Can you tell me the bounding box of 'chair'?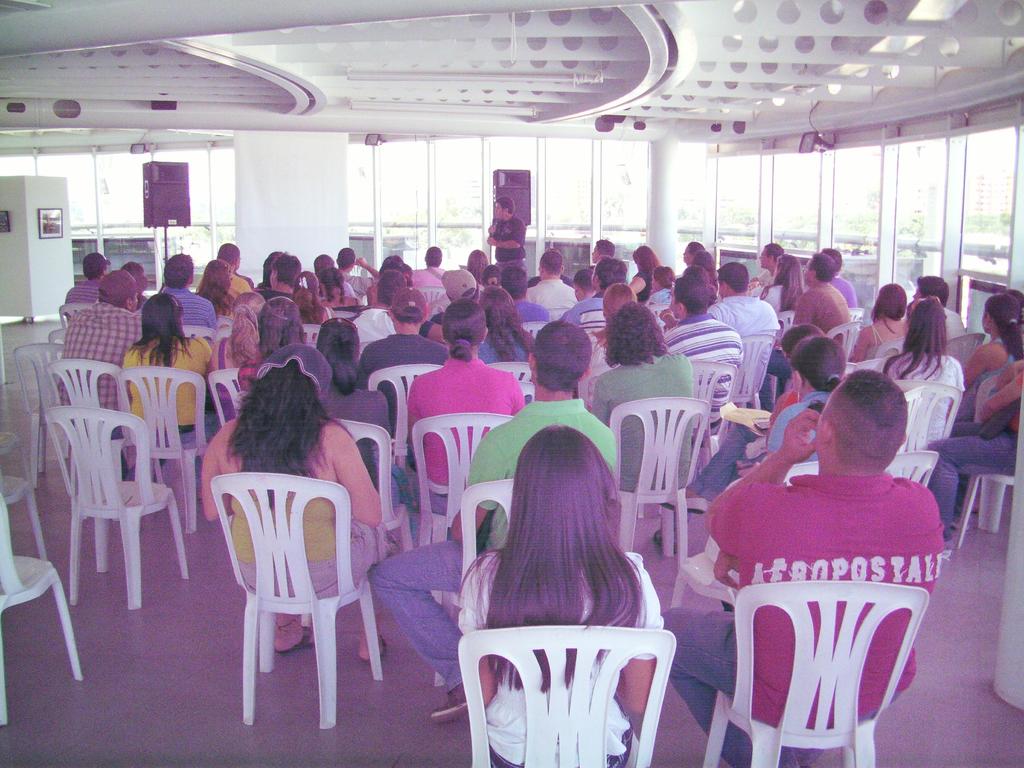
bbox=(0, 430, 25, 471).
